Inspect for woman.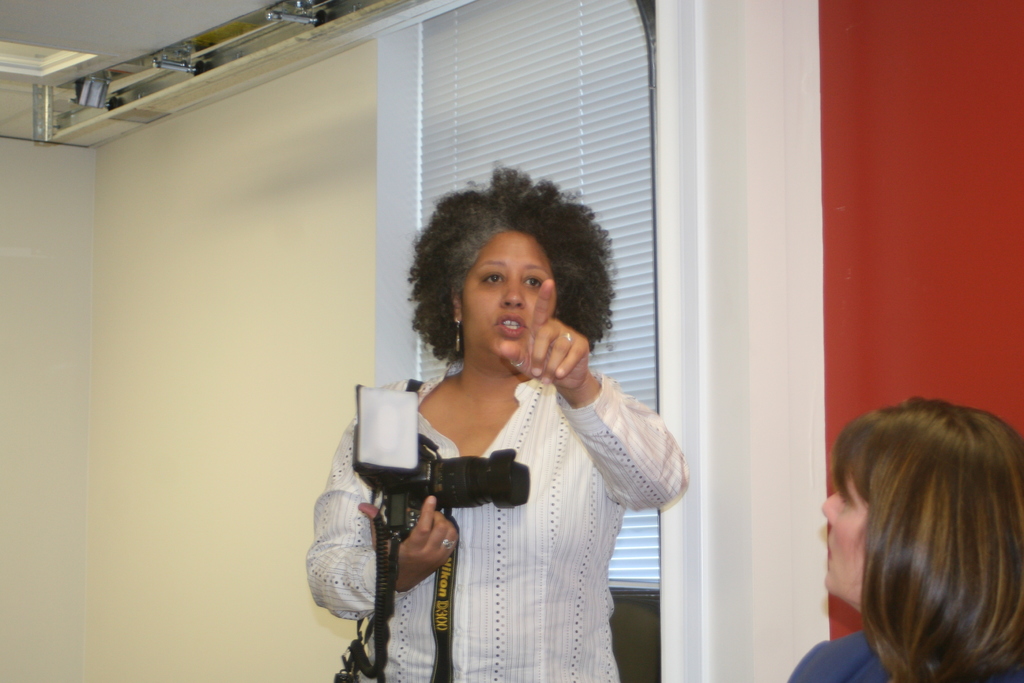
Inspection: [784, 397, 1023, 682].
